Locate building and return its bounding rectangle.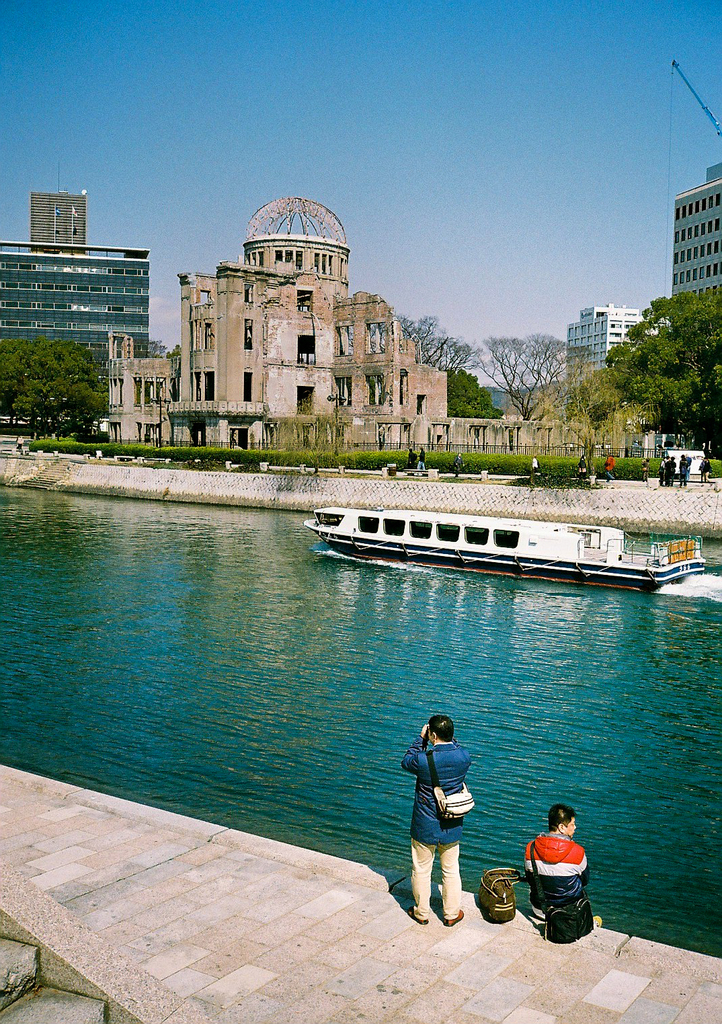
{"x1": 676, "y1": 154, "x2": 721, "y2": 335}.
